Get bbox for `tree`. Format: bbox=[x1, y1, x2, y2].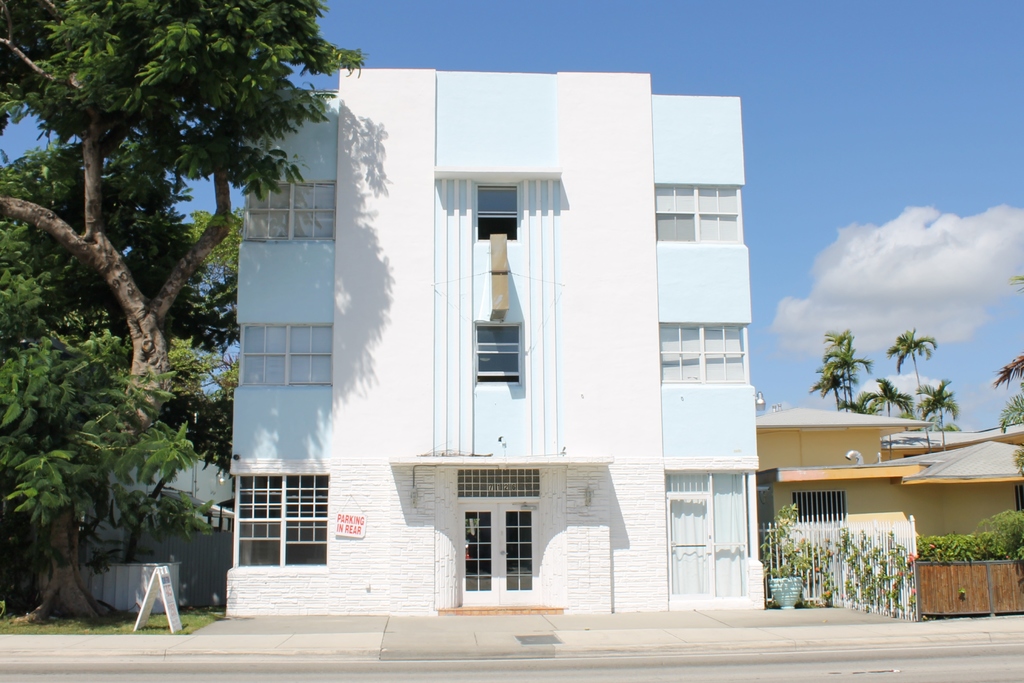
bbox=[996, 383, 1023, 430].
